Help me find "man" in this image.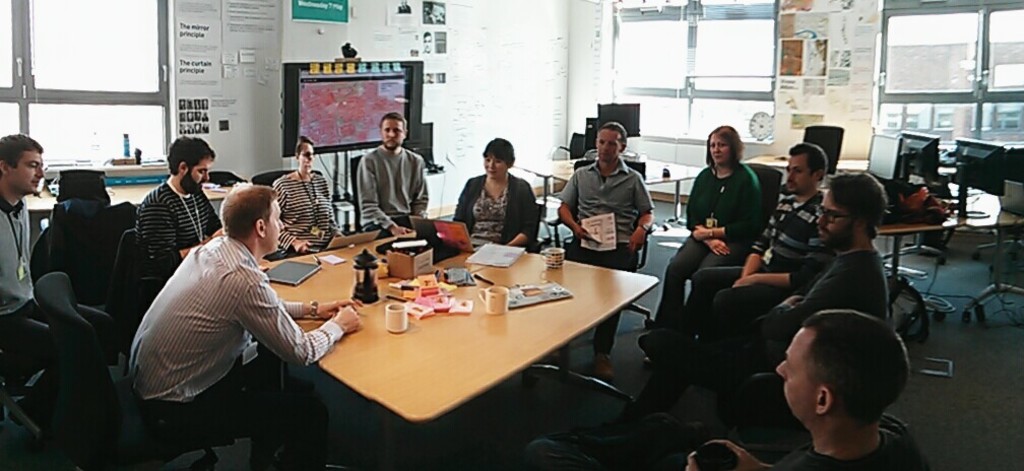
Found it: left=122, top=157, right=323, bottom=449.
